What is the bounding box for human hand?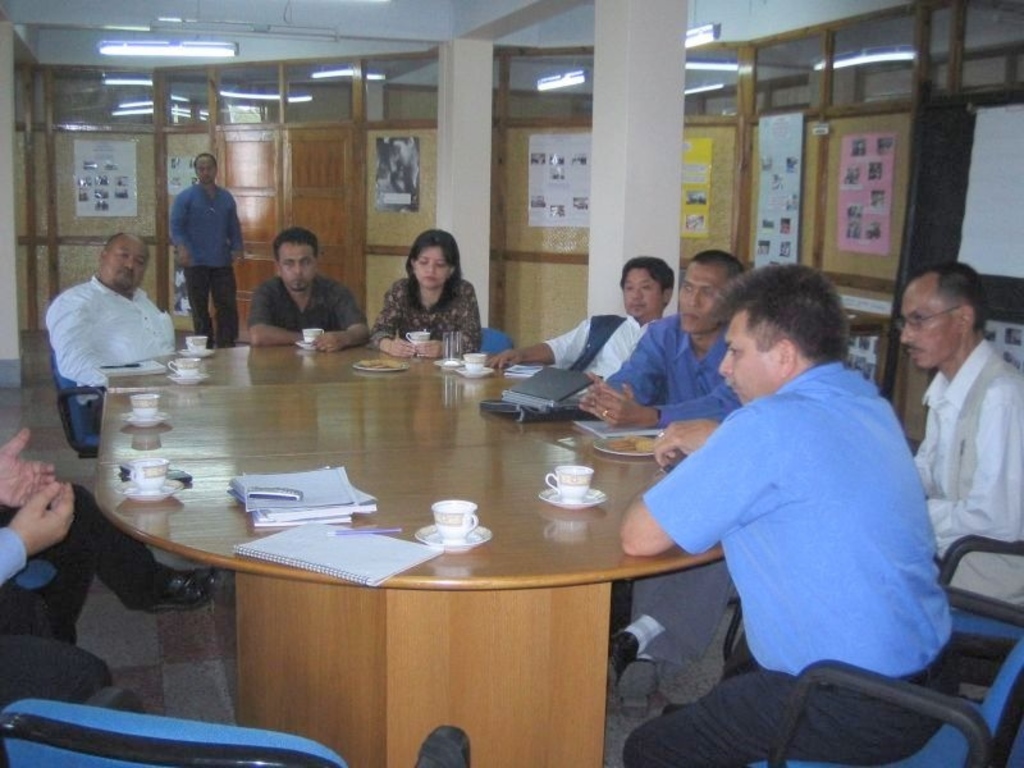
x1=175, y1=251, x2=191, y2=268.
